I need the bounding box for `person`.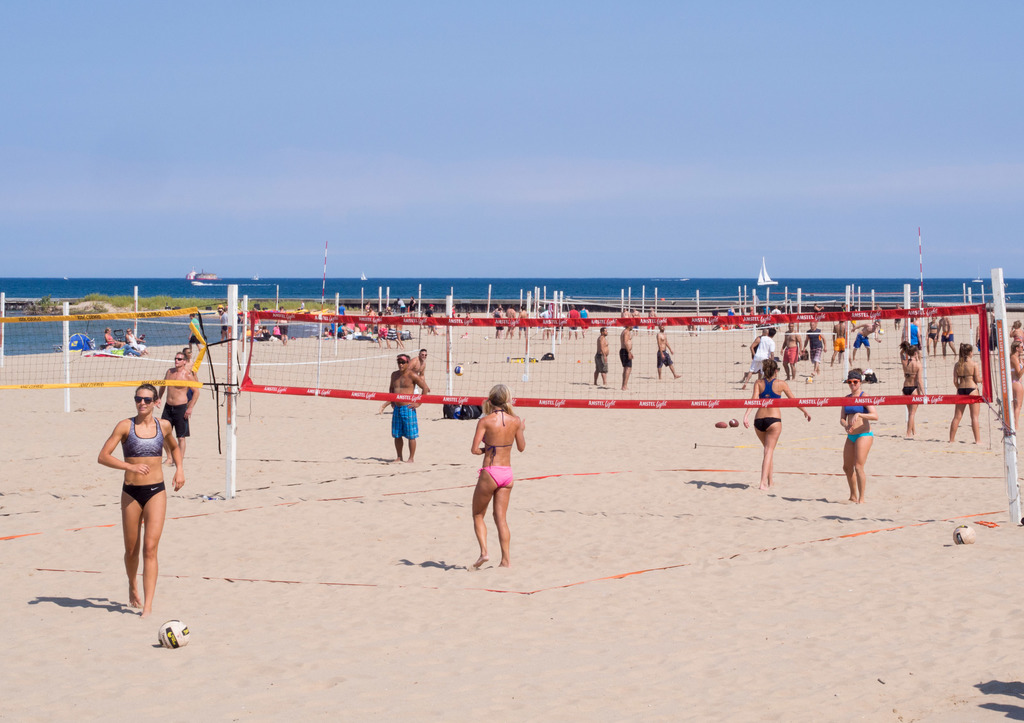
Here it is: BBox(474, 385, 530, 575).
